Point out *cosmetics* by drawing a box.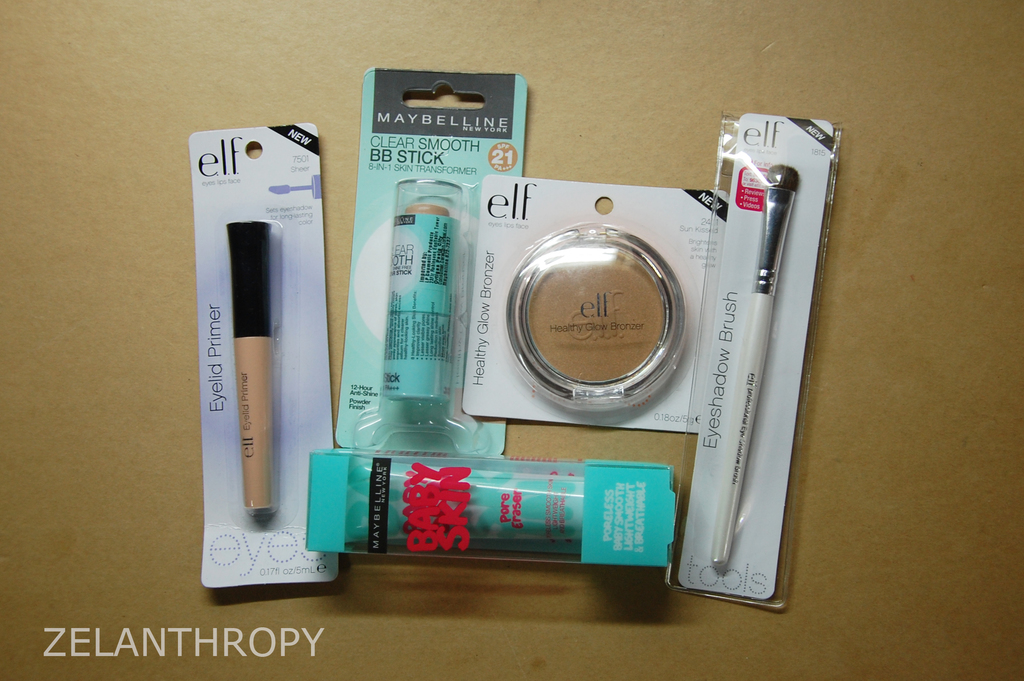
l=305, t=453, r=678, b=567.
